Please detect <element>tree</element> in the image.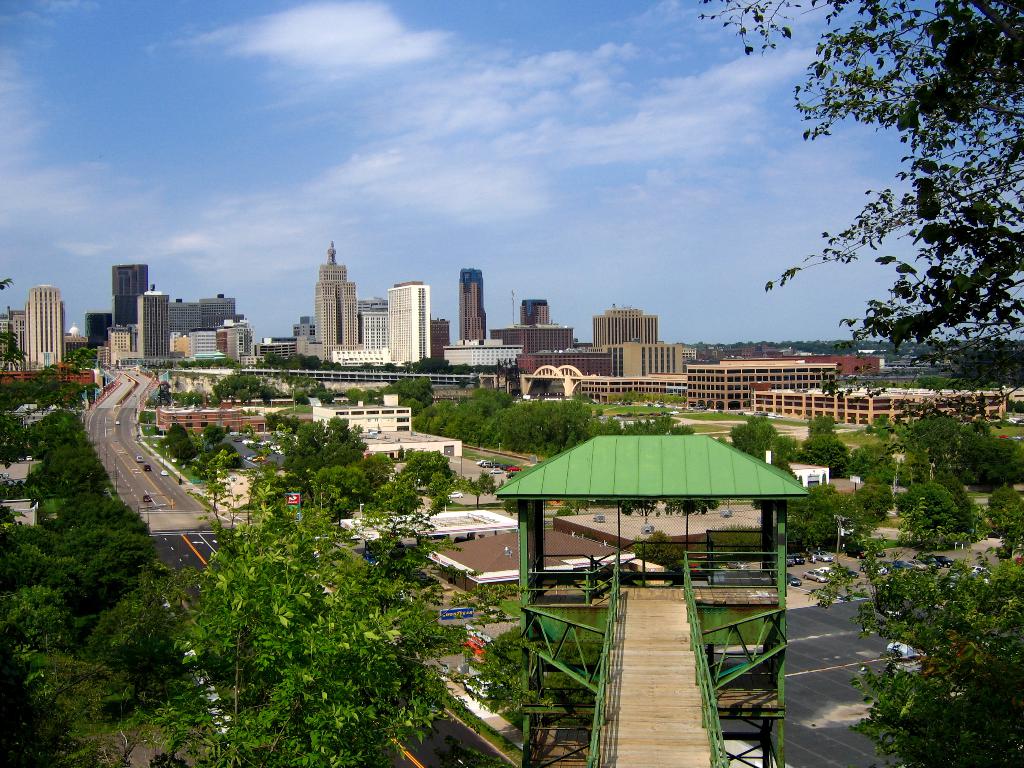
bbox=[156, 437, 554, 767].
